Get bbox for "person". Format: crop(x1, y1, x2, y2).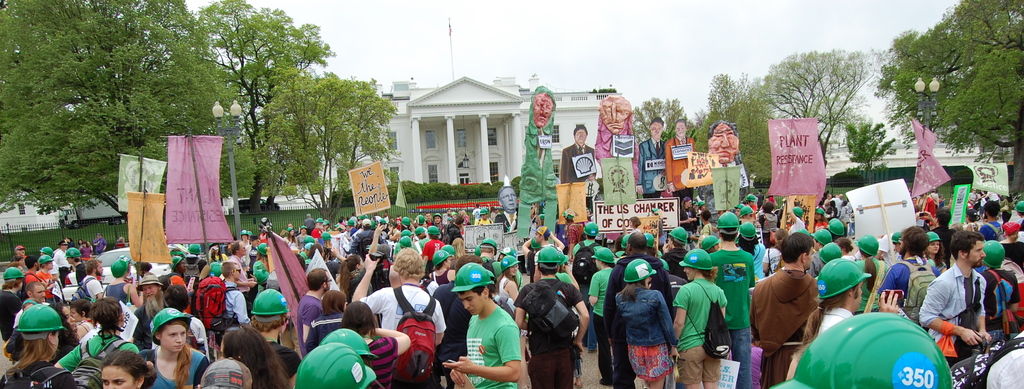
crop(568, 221, 609, 340).
